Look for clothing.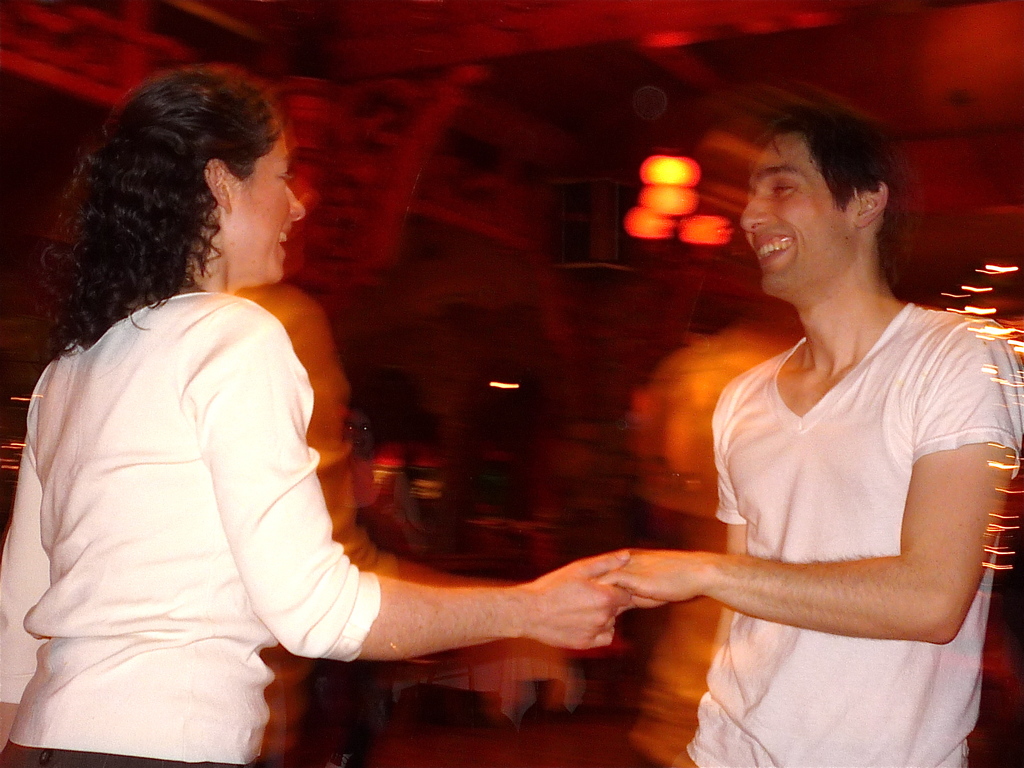
Found: 0,286,383,767.
